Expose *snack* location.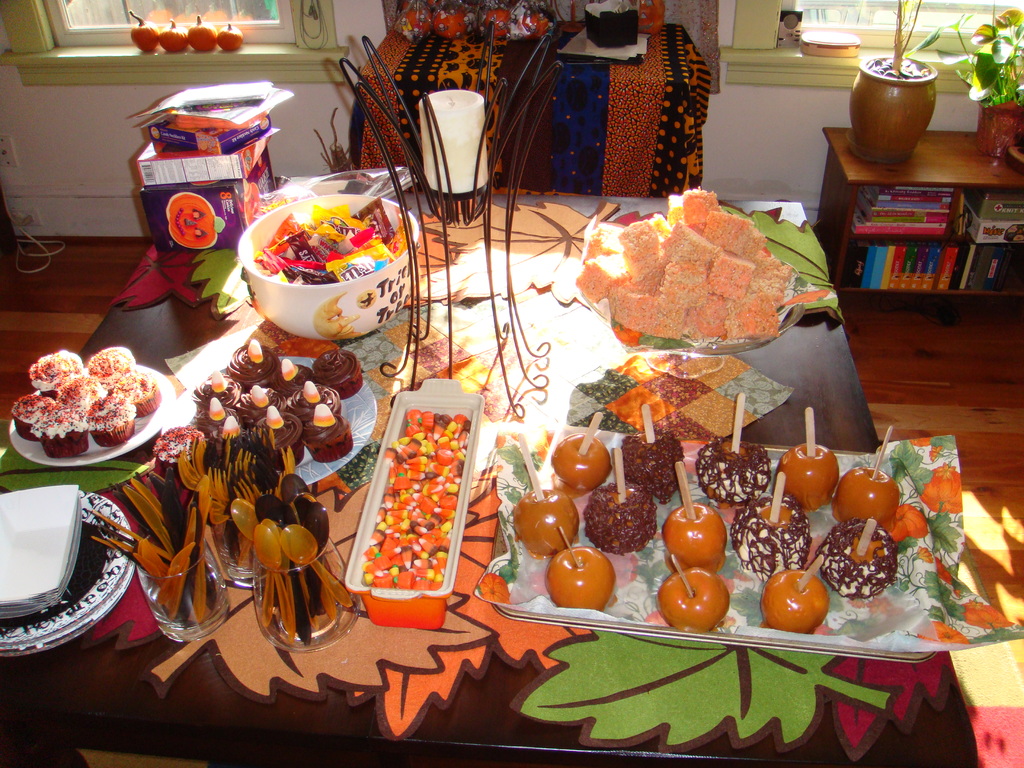
Exposed at <region>617, 428, 686, 497</region>.
